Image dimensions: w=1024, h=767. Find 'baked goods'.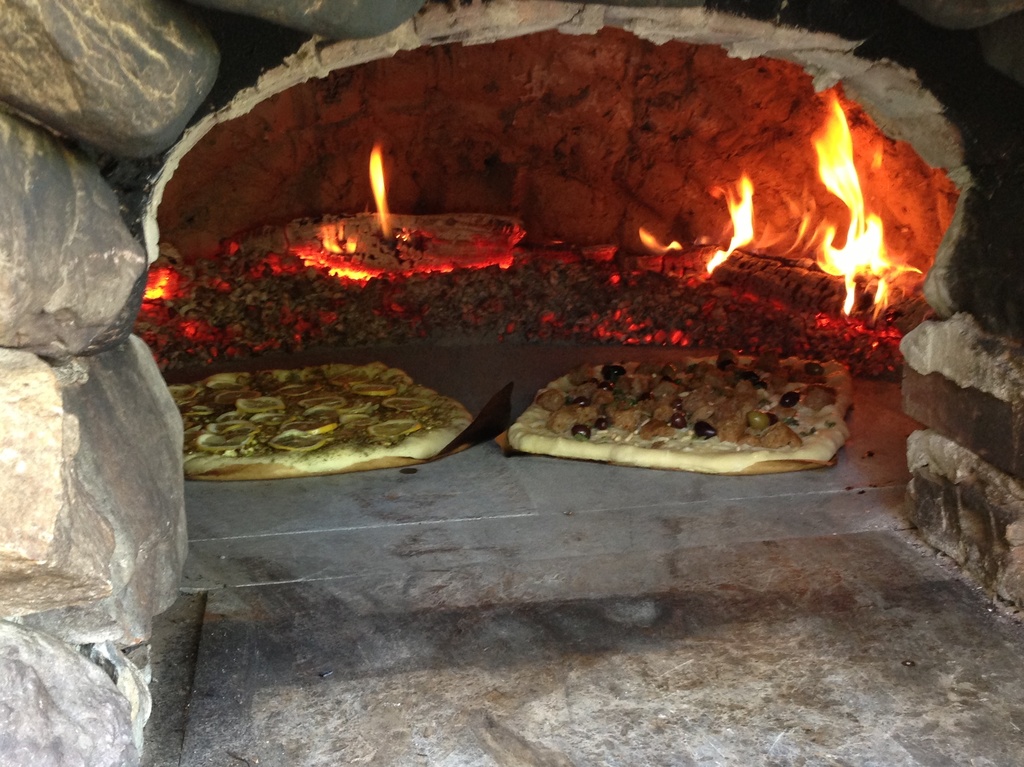
bbox=(504, 346, 859, 472).
